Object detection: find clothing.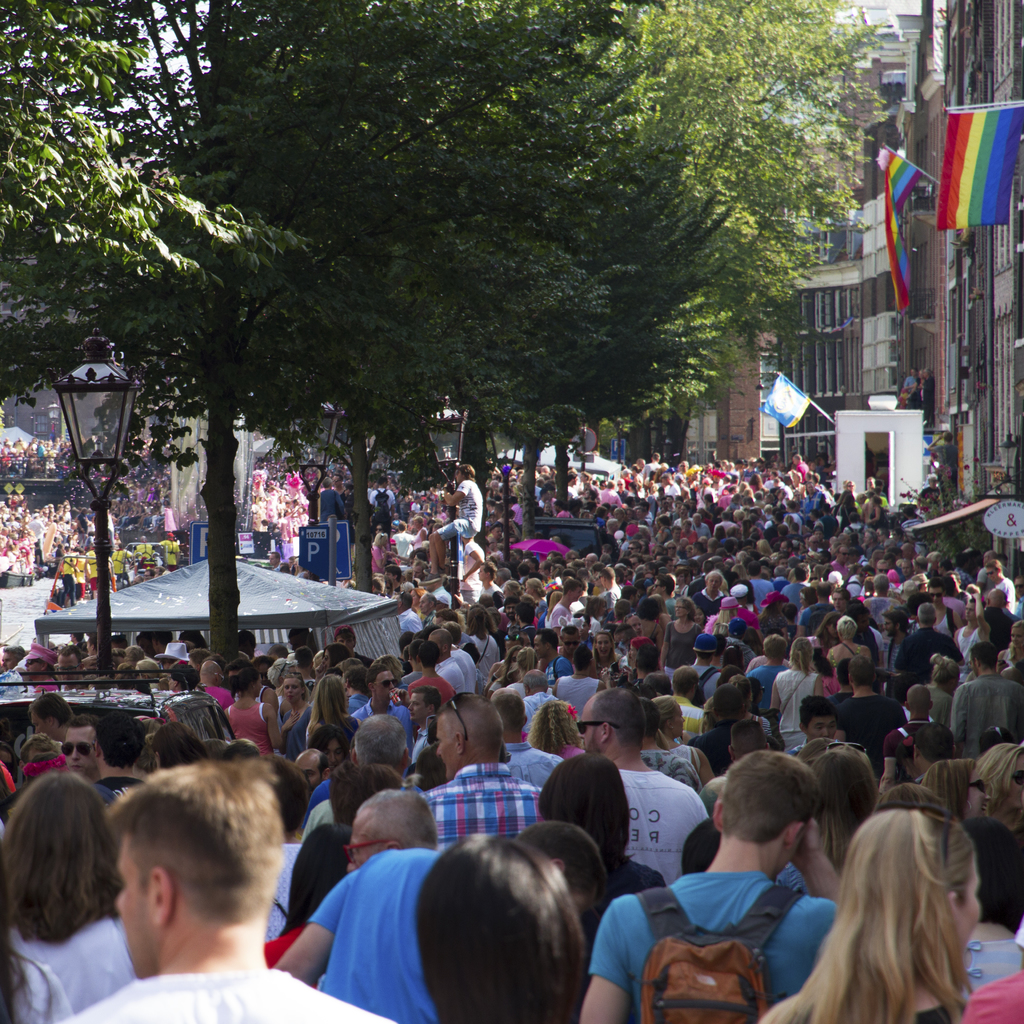
x1=952 y1=675 x2=1023 y2=753.
